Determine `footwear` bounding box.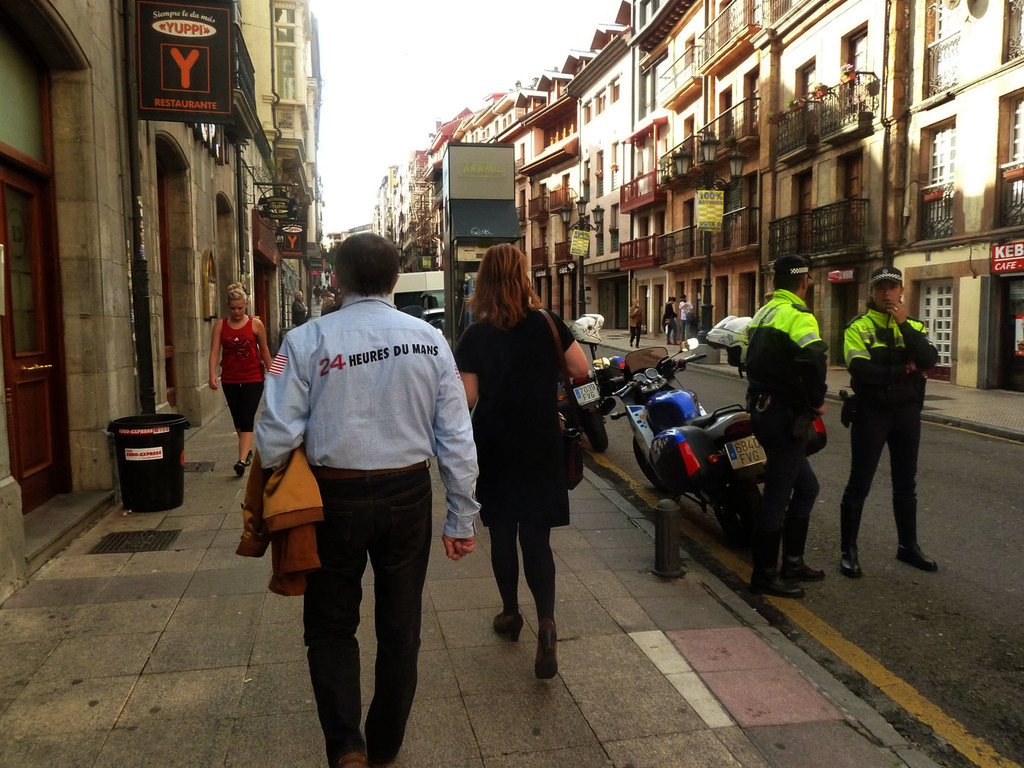
Determined: <region>536, 623, 560, 675</region>.
